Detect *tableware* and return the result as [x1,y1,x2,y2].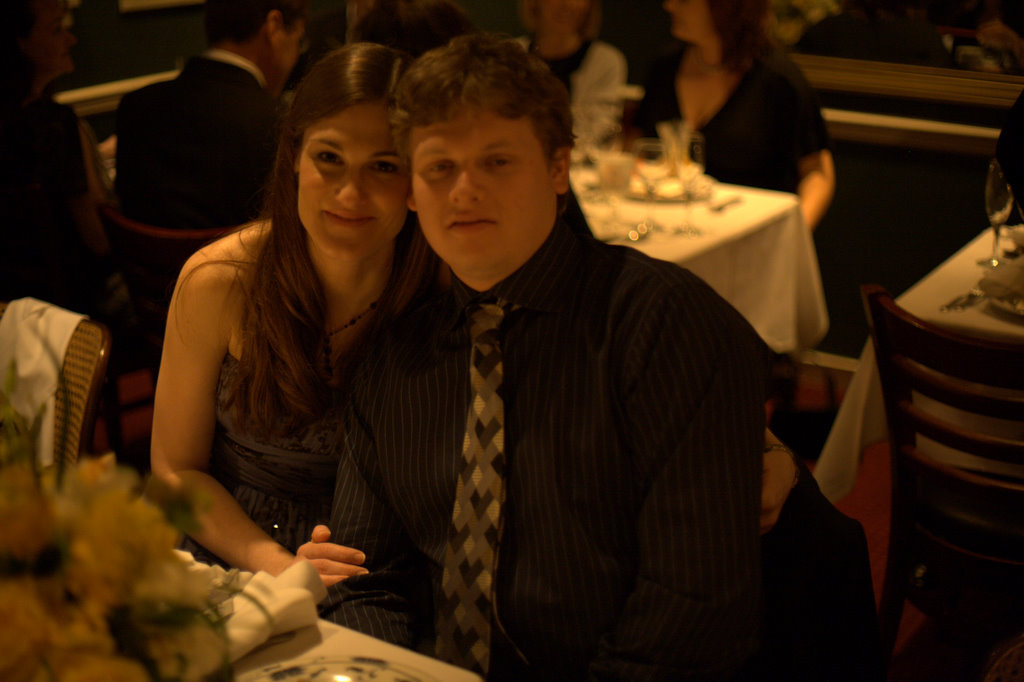
[984,165,1020,269].
